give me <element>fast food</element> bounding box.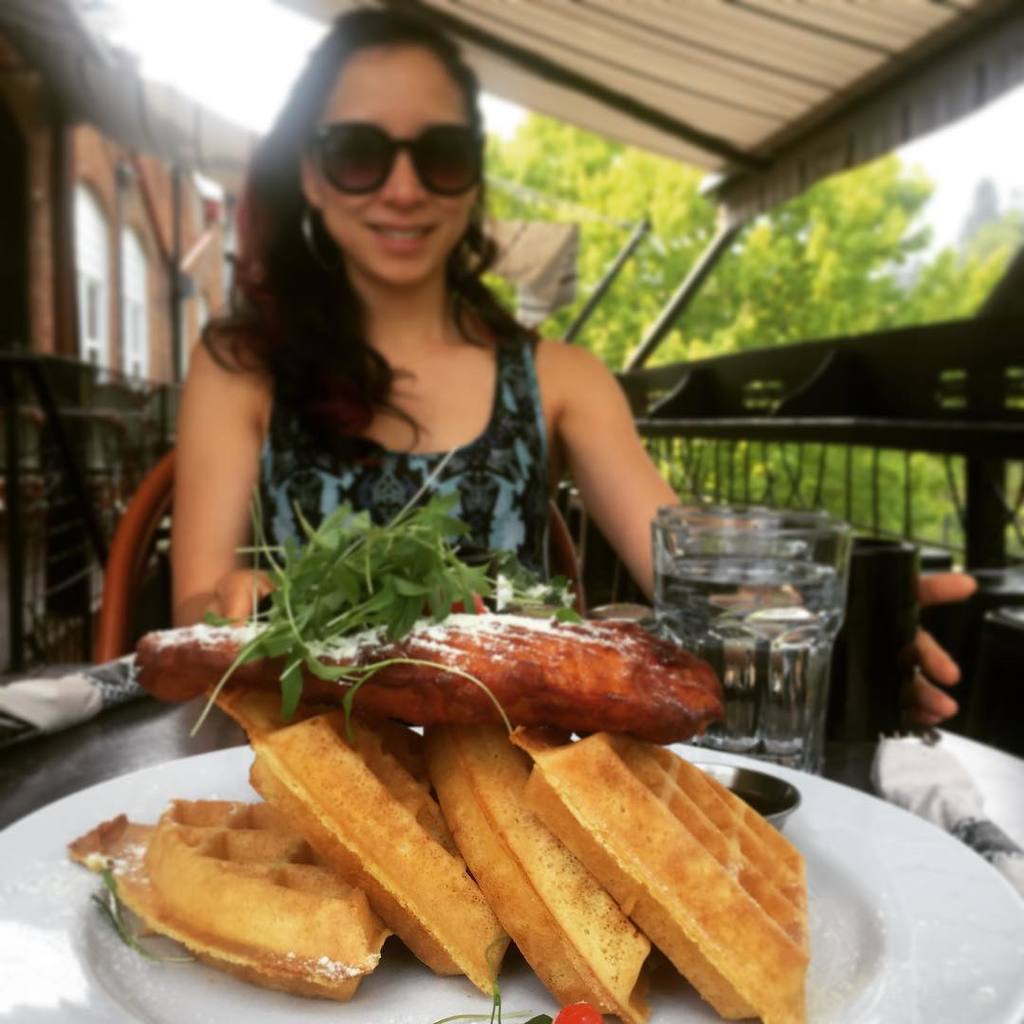
region(498, 726, 840, 1023).
